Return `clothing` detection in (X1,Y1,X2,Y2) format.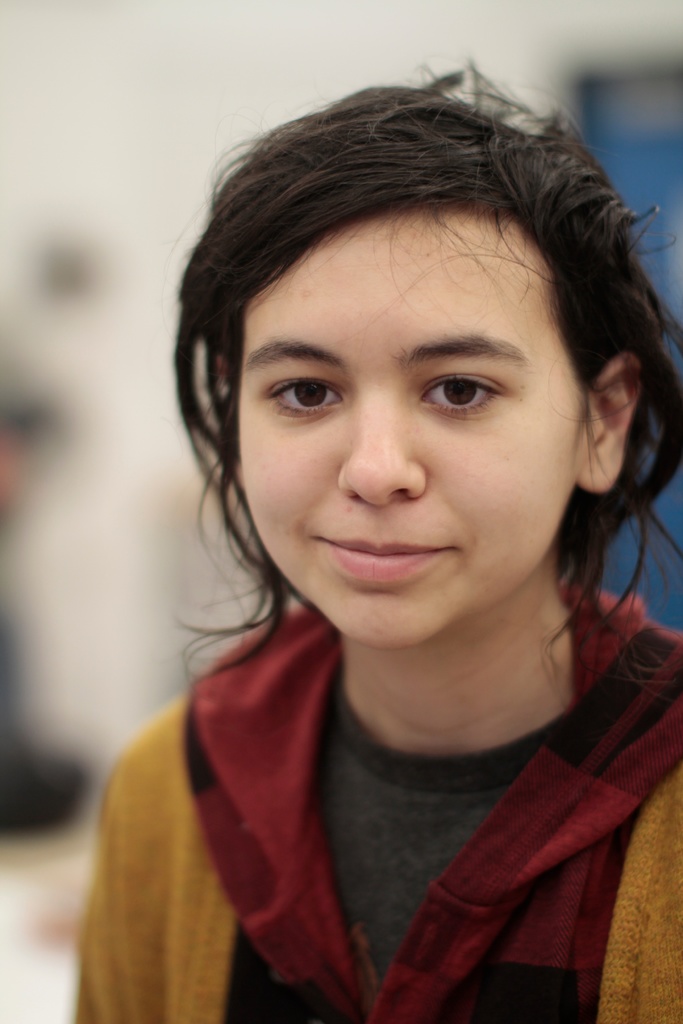
(66,620,680,1020).
